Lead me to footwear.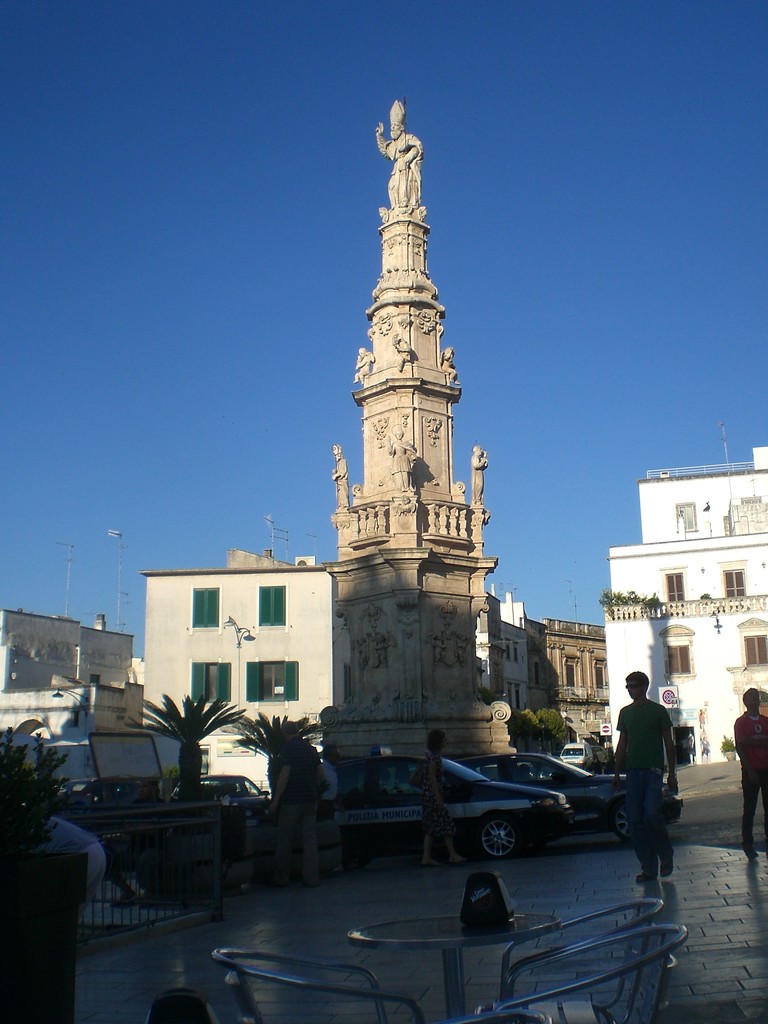
Lead to [450,856,465,861].
